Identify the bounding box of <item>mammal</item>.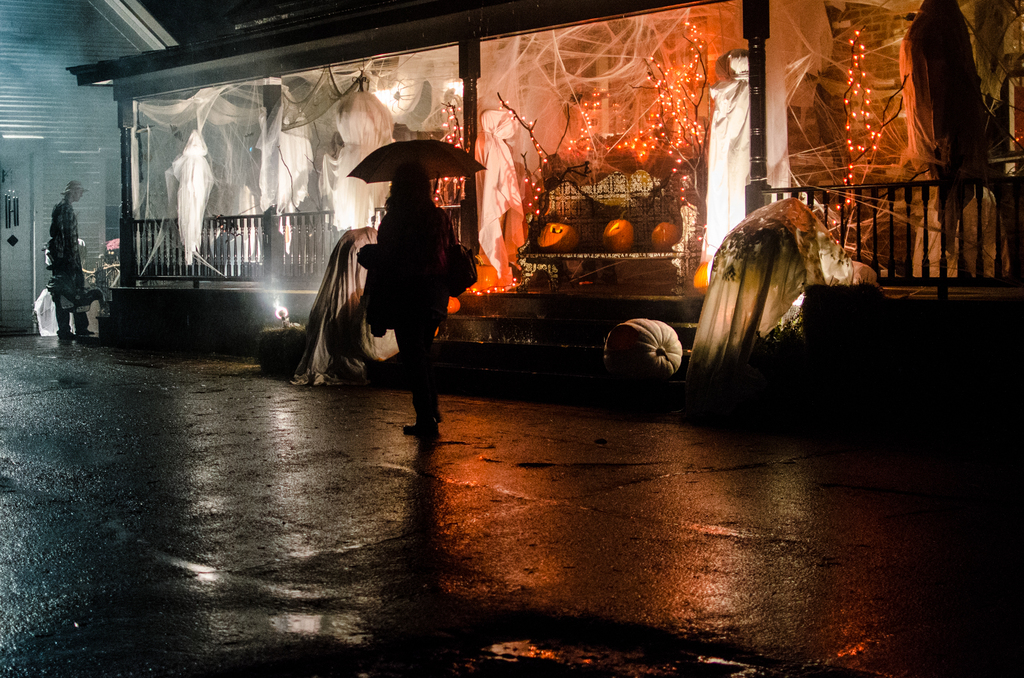
rect(49, 177, 92, 336).
